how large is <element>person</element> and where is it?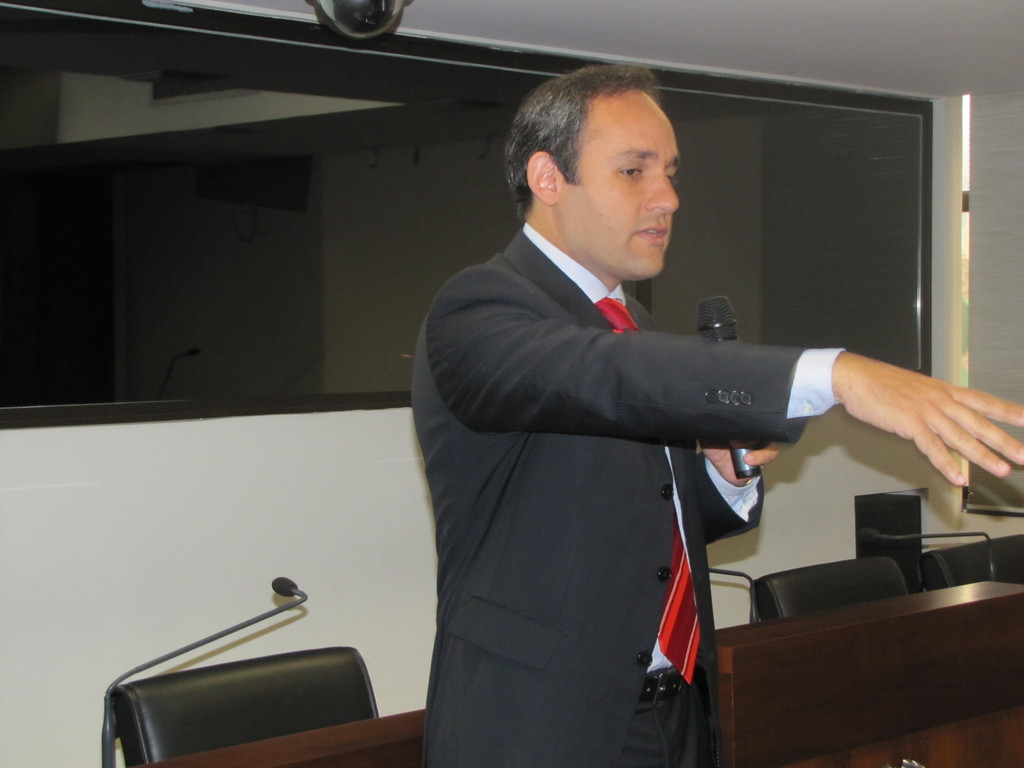
Bounding box: region(411, 67, 1023, 767).
